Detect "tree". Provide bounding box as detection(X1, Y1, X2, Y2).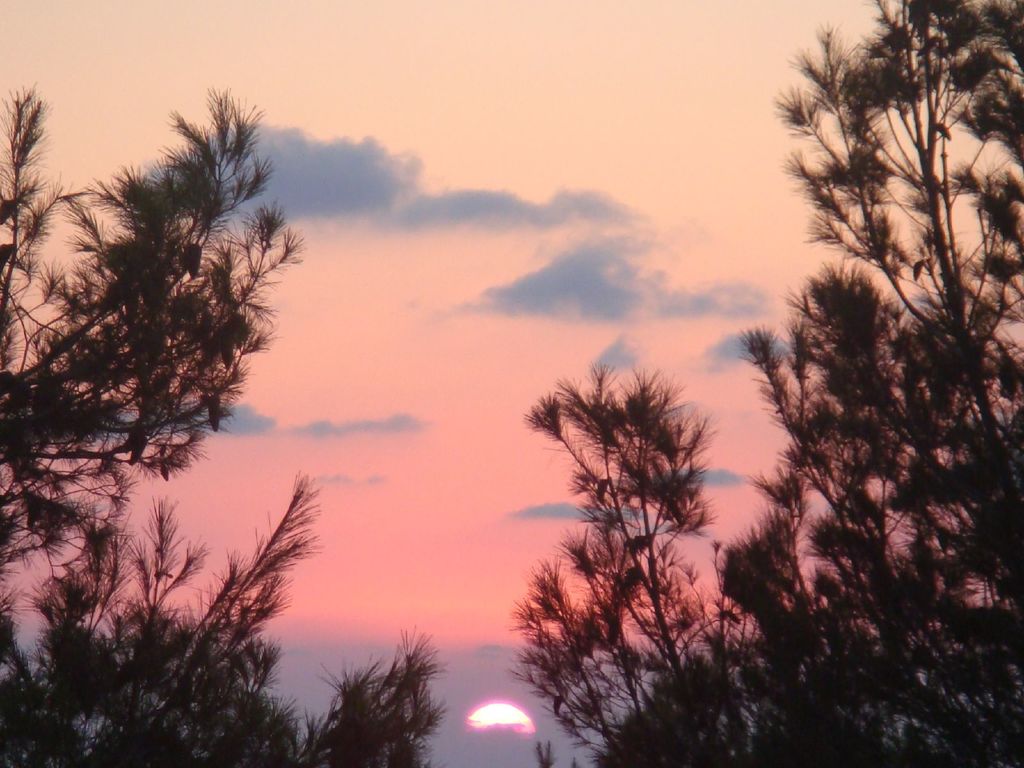
detection(525, 0, 1023, 767).
